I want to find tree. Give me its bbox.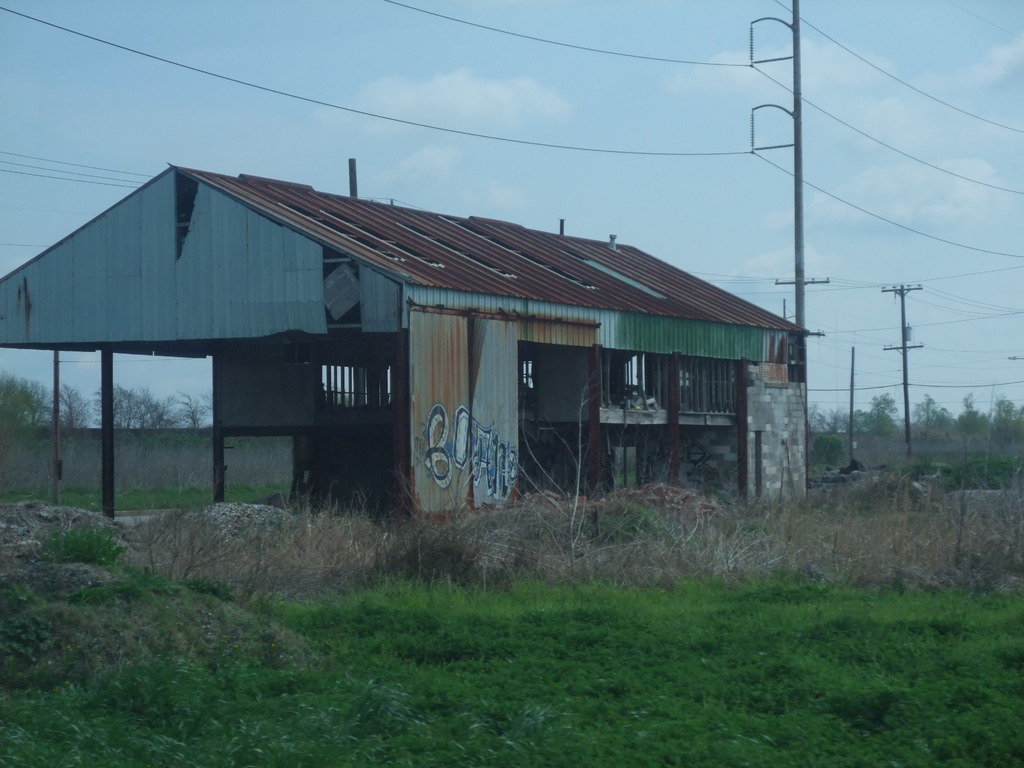
(left=907, top=394, right=956, bottom=442).
